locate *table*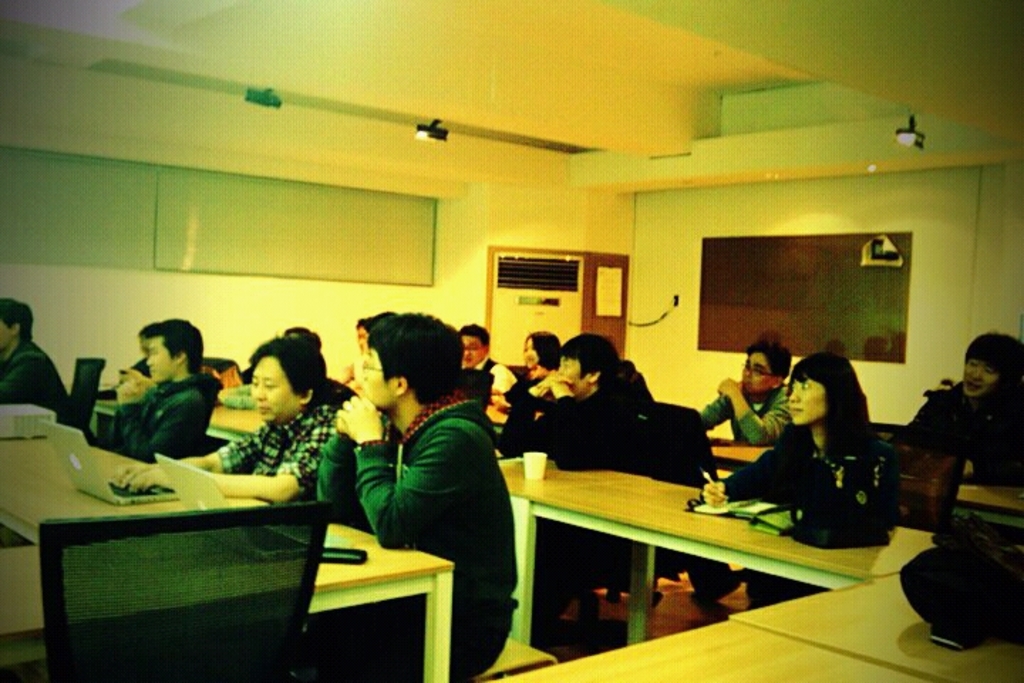
bbox(503, 461, 947, 647)
